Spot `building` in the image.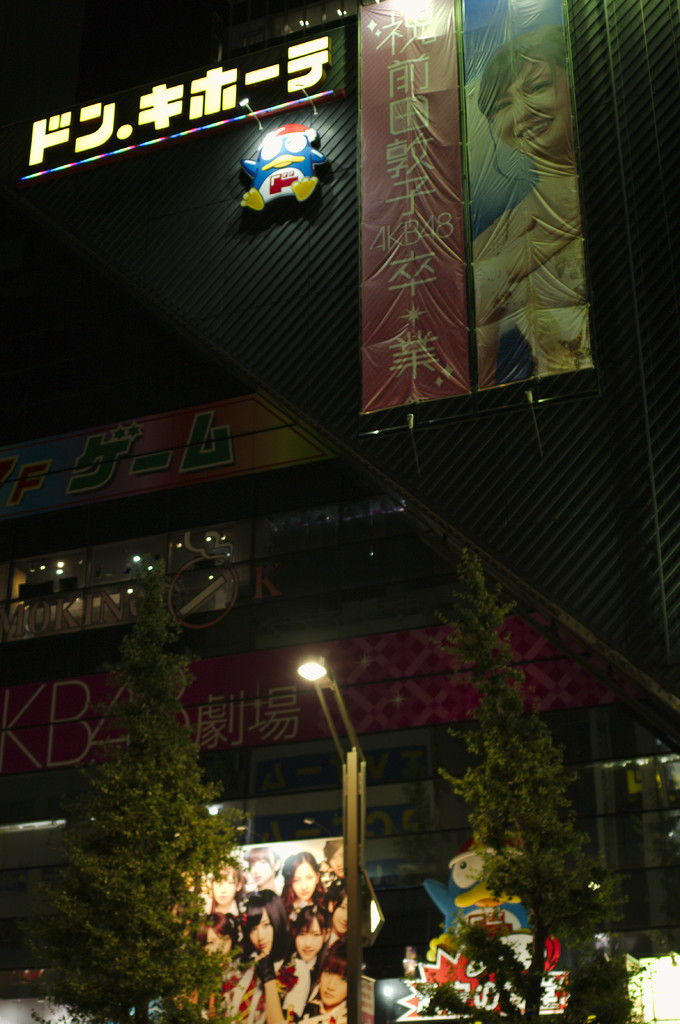
`building` found at bbox=[0, 0, 679, 1014].
